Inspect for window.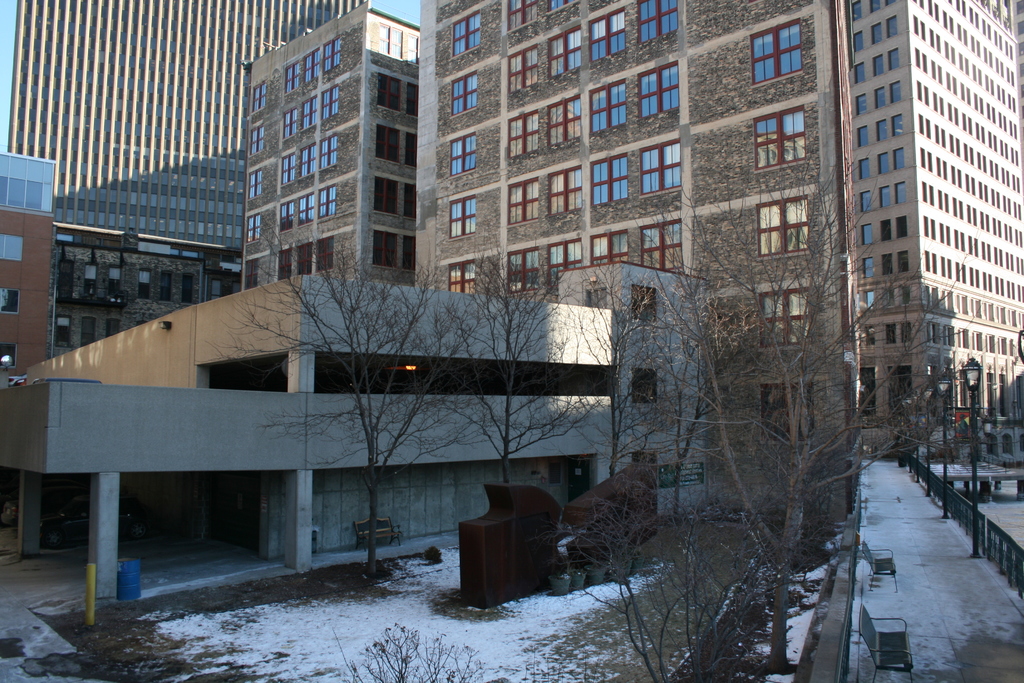
Inspection: region(543, 97, 584, 148).
